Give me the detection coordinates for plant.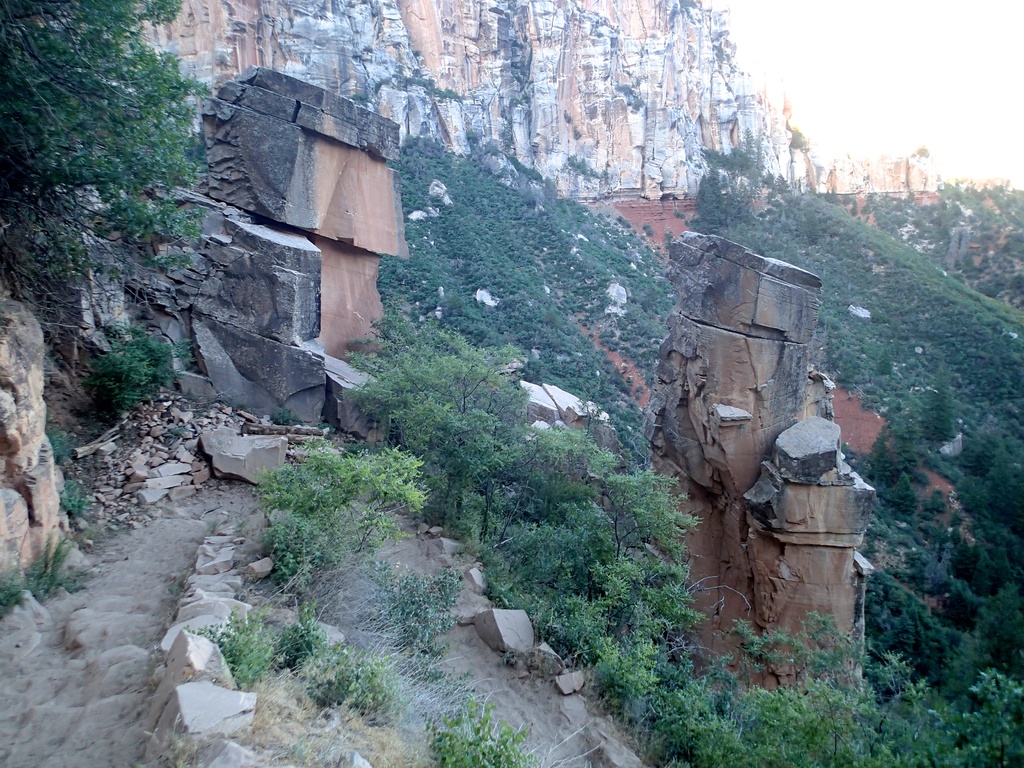
(left=40, top=413, right=74, bottom=463).
